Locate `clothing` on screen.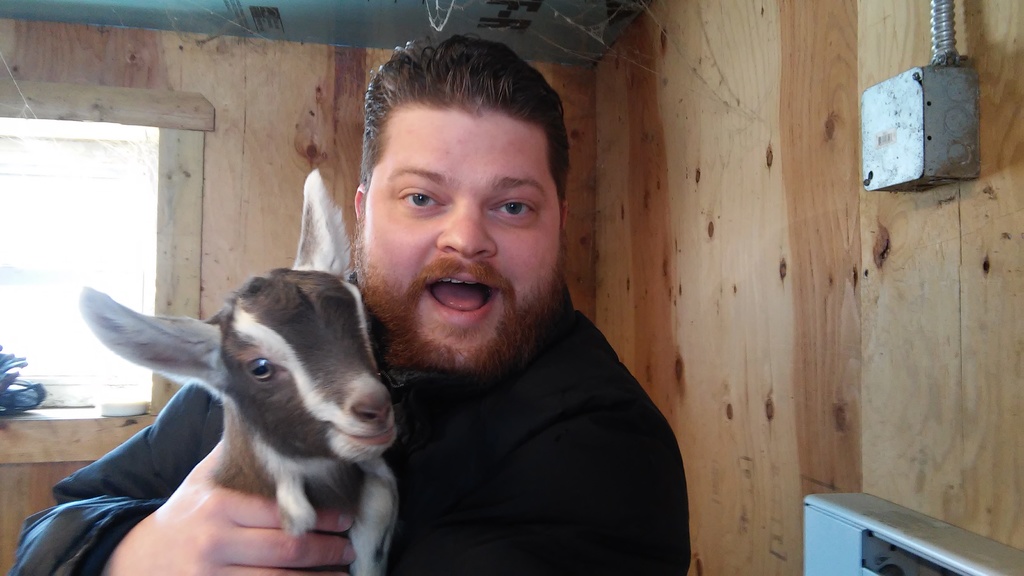
On screen at (2,271,689,575).
